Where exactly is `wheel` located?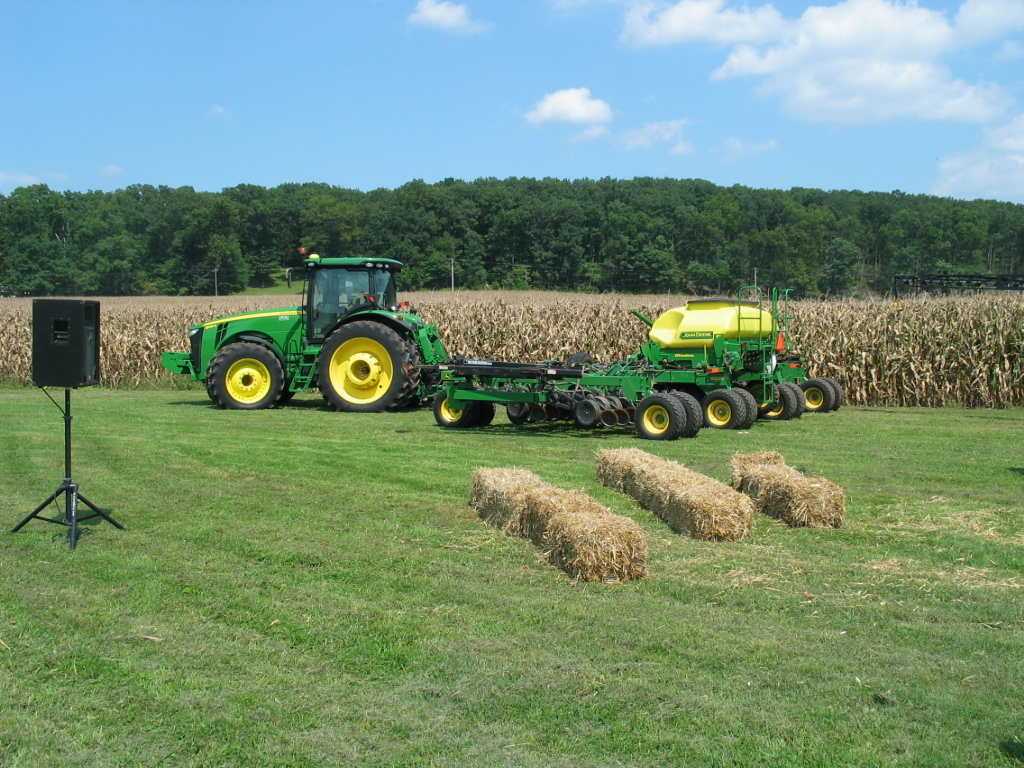
Its bounding box is bbox=(435, 397, 467, 423).
